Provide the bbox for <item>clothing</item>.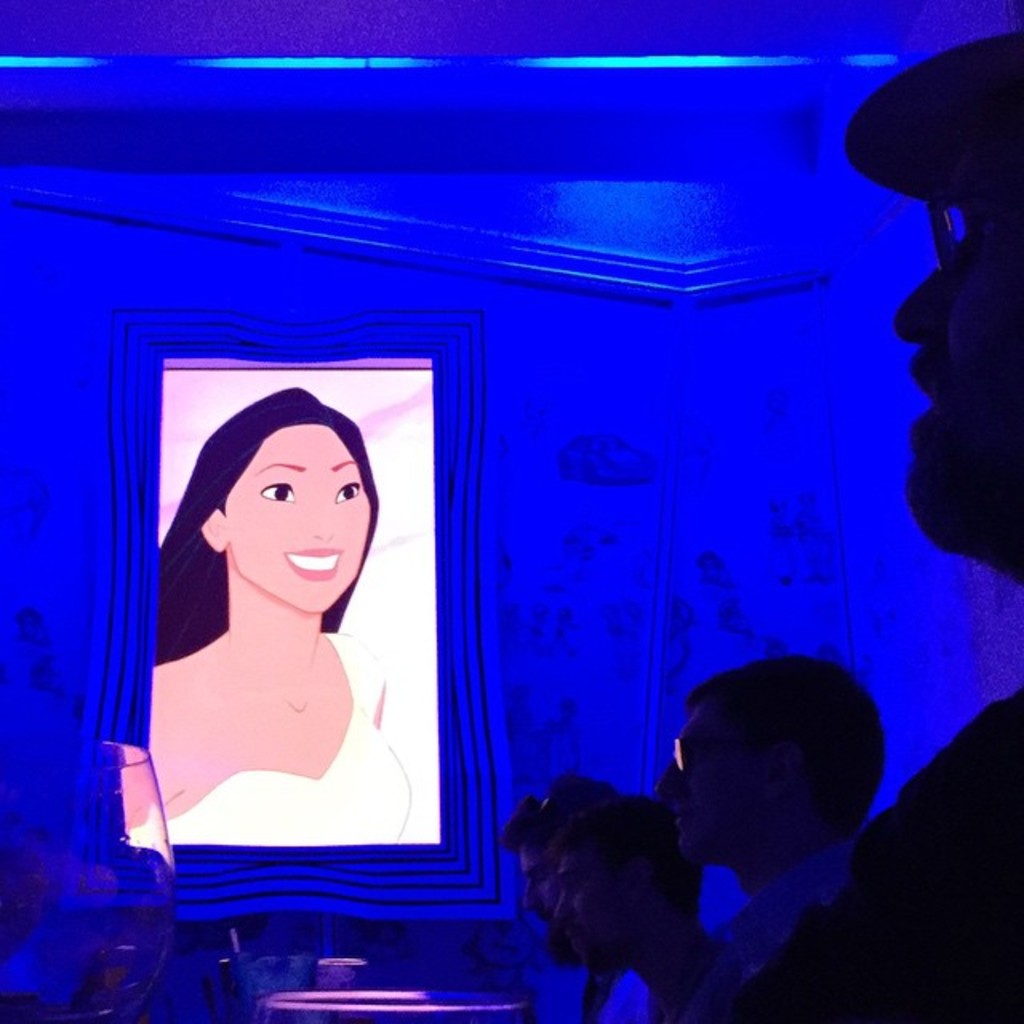
locate(581, 968, 619, 1022).
